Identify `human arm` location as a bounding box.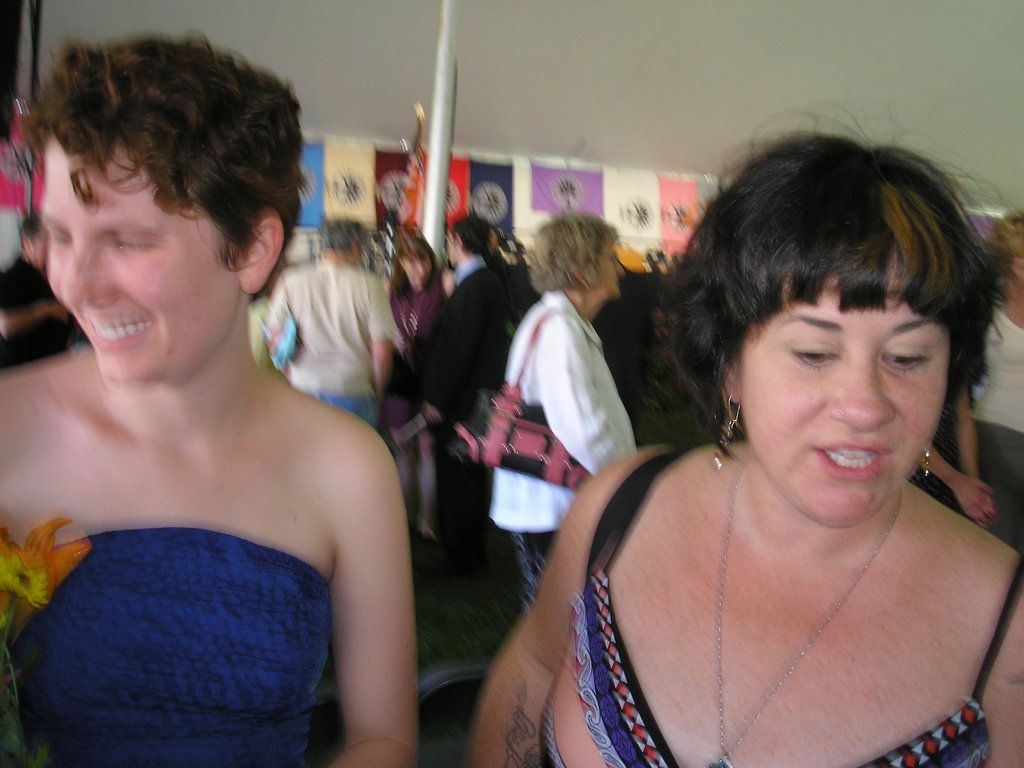
BBox(415, 288, 486, 423).
